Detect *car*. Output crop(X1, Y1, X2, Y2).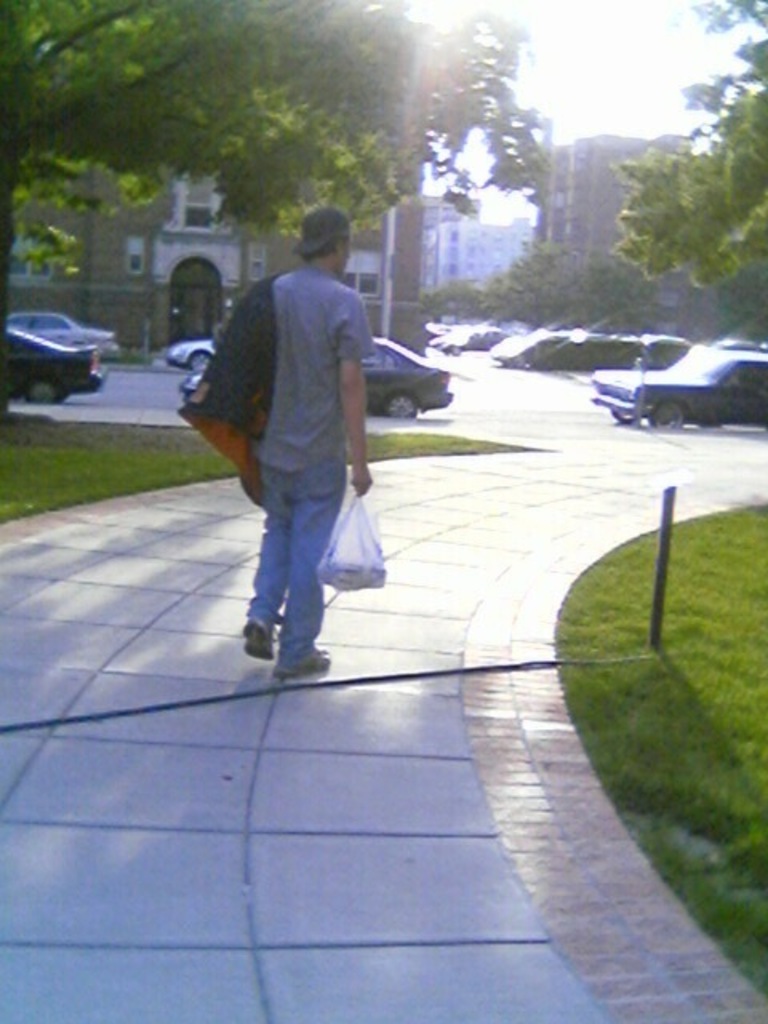
crop(594, 318, 763, 422).
